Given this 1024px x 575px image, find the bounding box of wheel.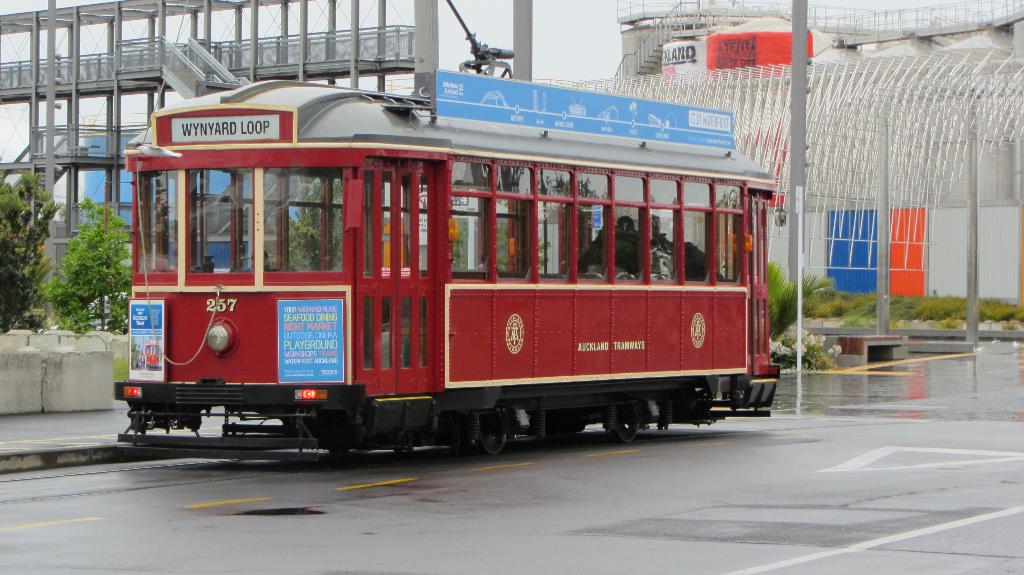
{"x1": 611, "y1": 402, "x2": 639, "y2": 442}.
